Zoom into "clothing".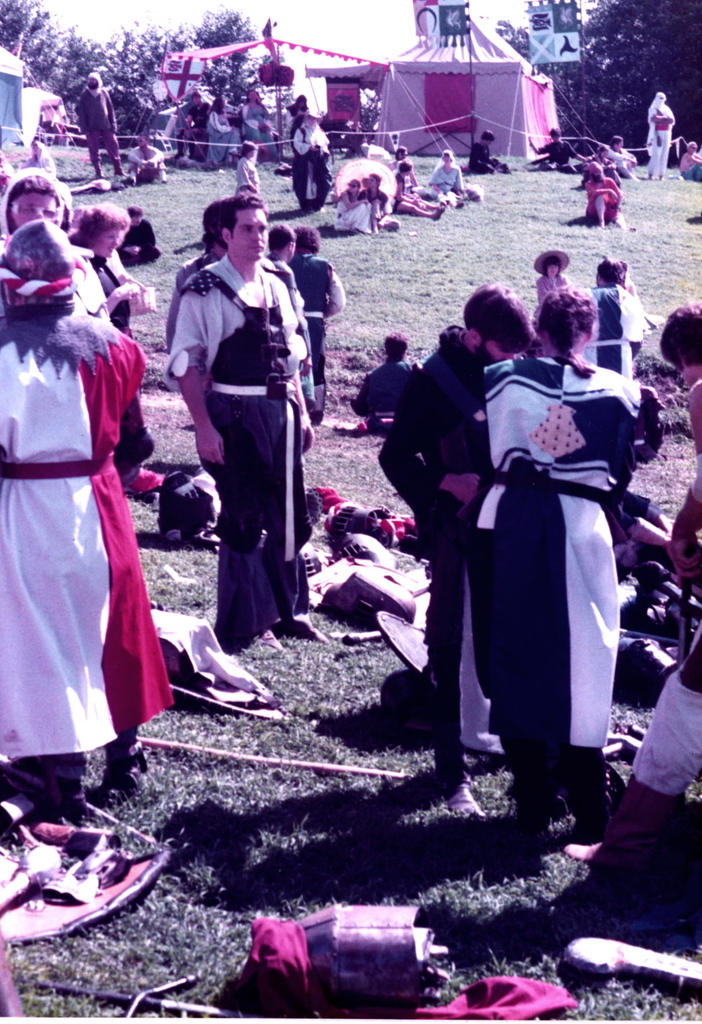
Zoom target: crop(434, 324, 670, 815).
